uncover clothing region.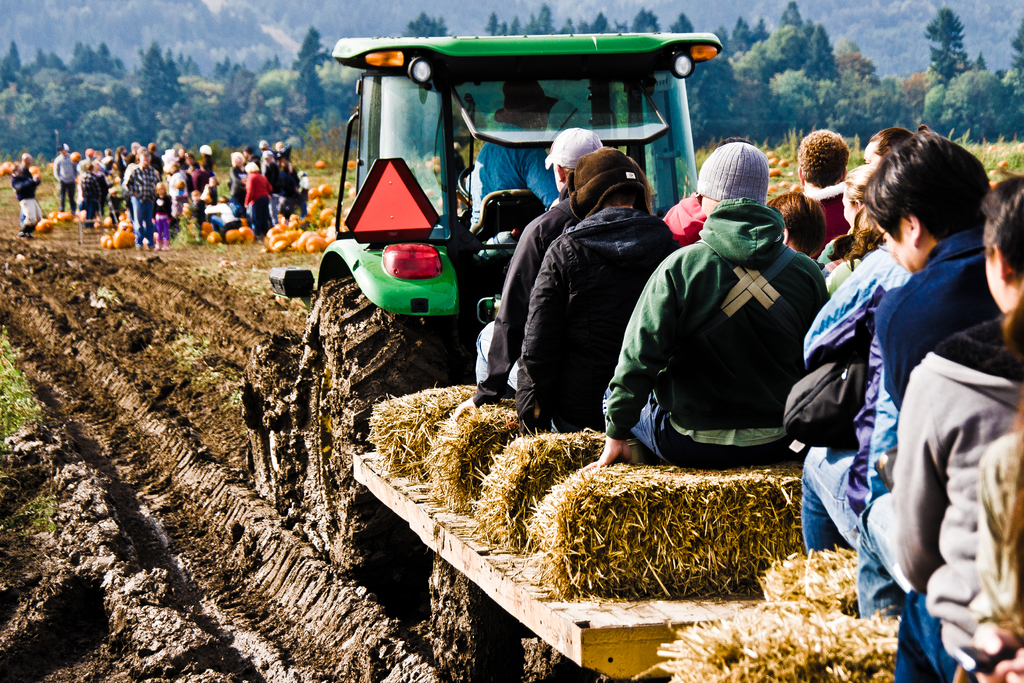
Uncovered: rect(653, 189, 705, 244).
